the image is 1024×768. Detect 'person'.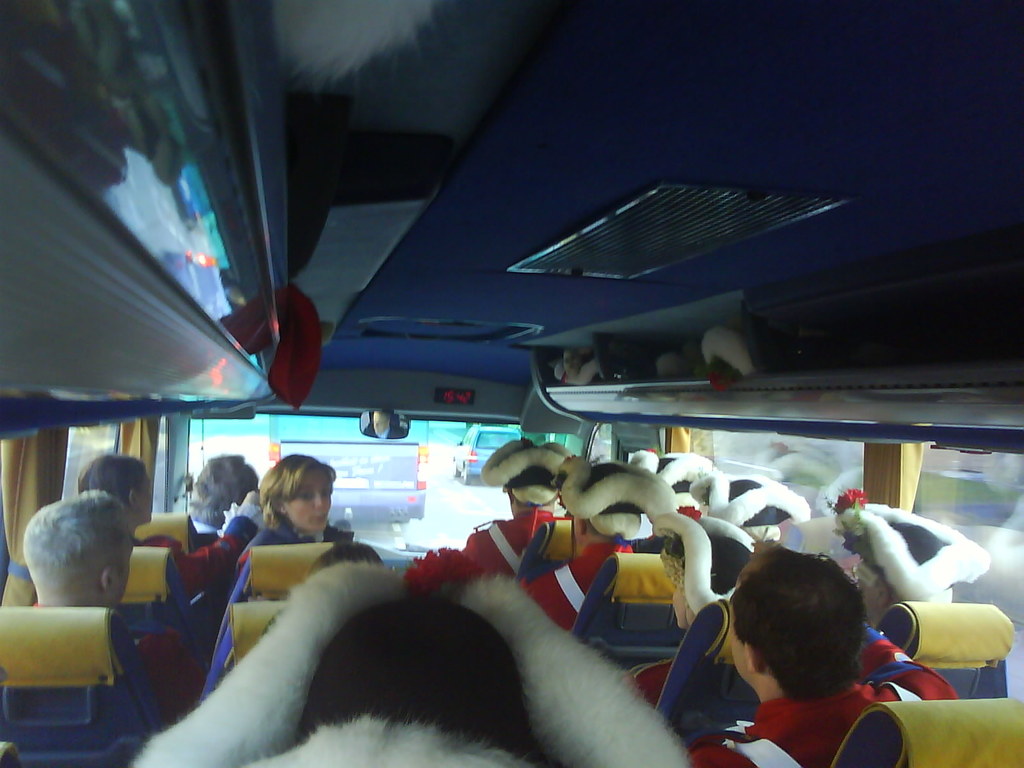
Detection: region(402, 452, 593, 593).
